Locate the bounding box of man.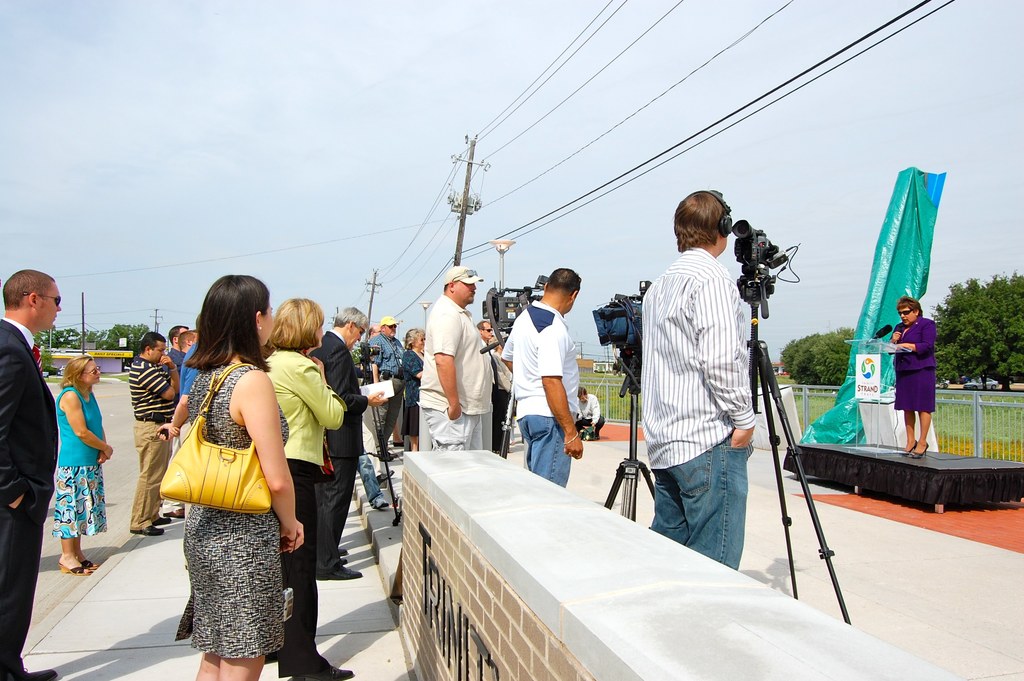
Bounding box: (left=501, top=265, right=582, bottom=486).
